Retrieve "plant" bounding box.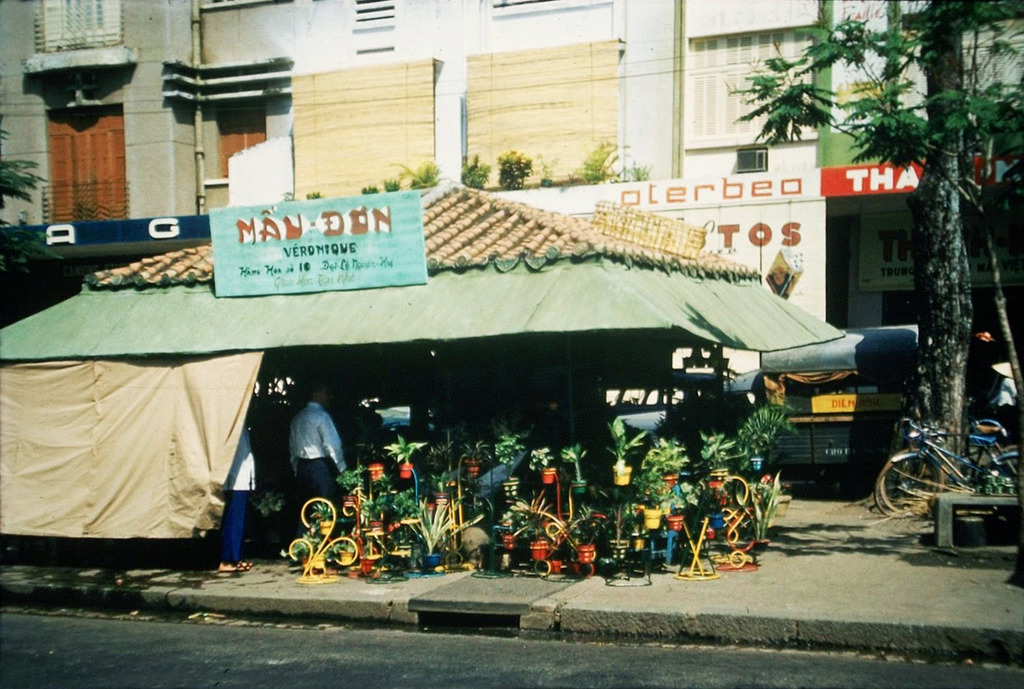
Bounding box: <bbox>409, 160, 440, 194</bbox>.
